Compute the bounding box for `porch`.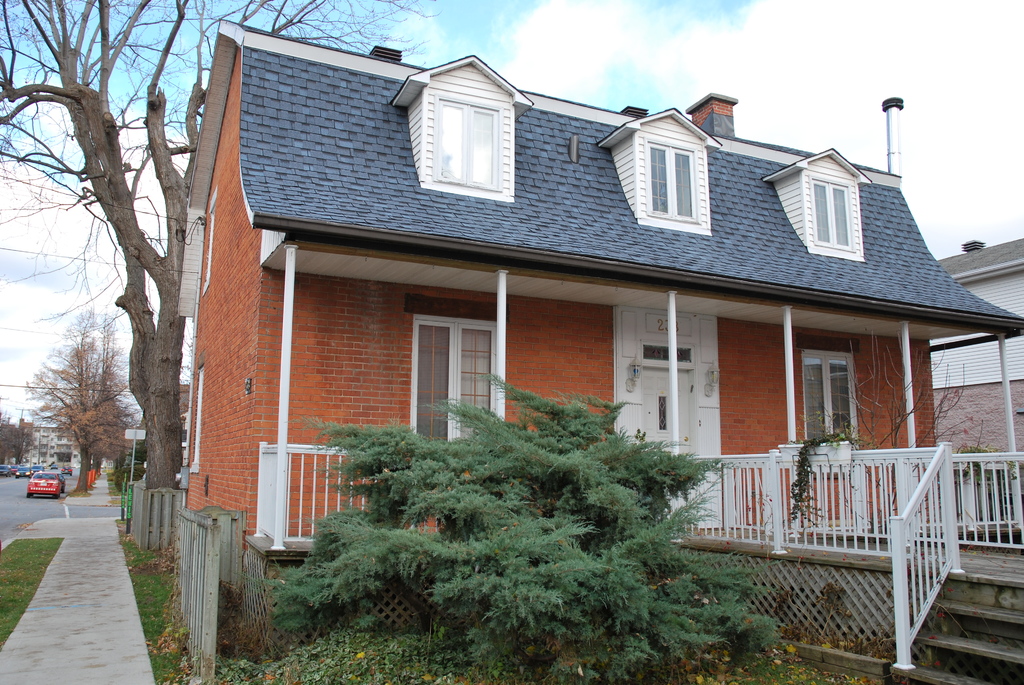
bbox=[255, 438, 1021, 684].
